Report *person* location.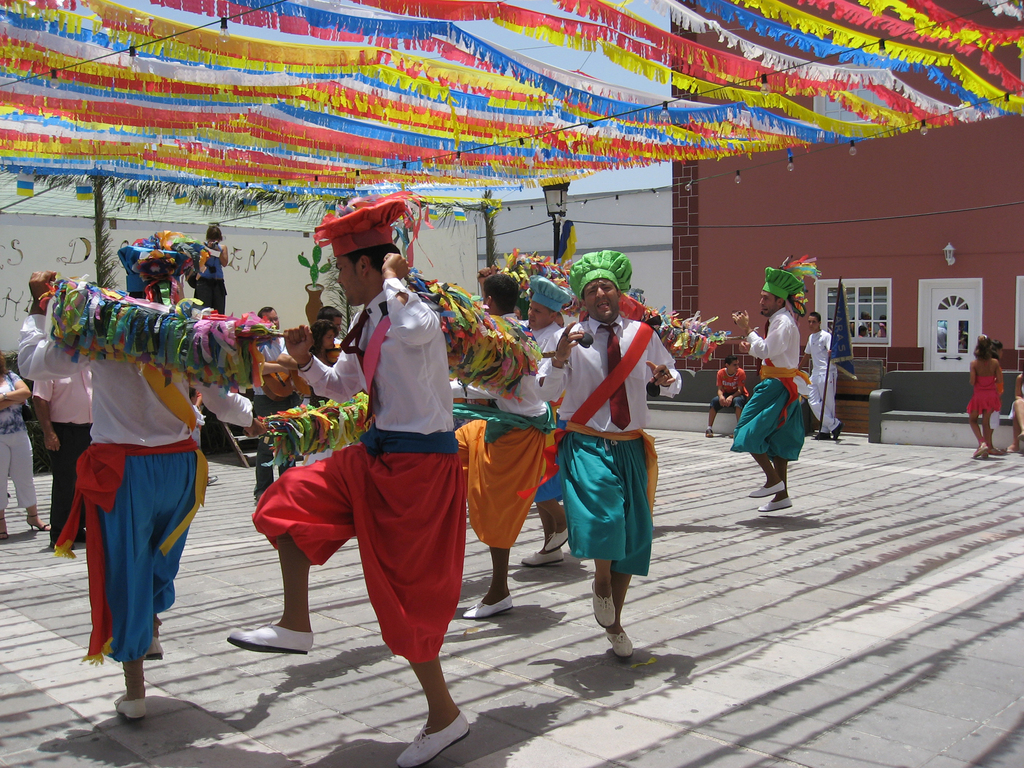
Report: (965, 332, 1000, 462).
